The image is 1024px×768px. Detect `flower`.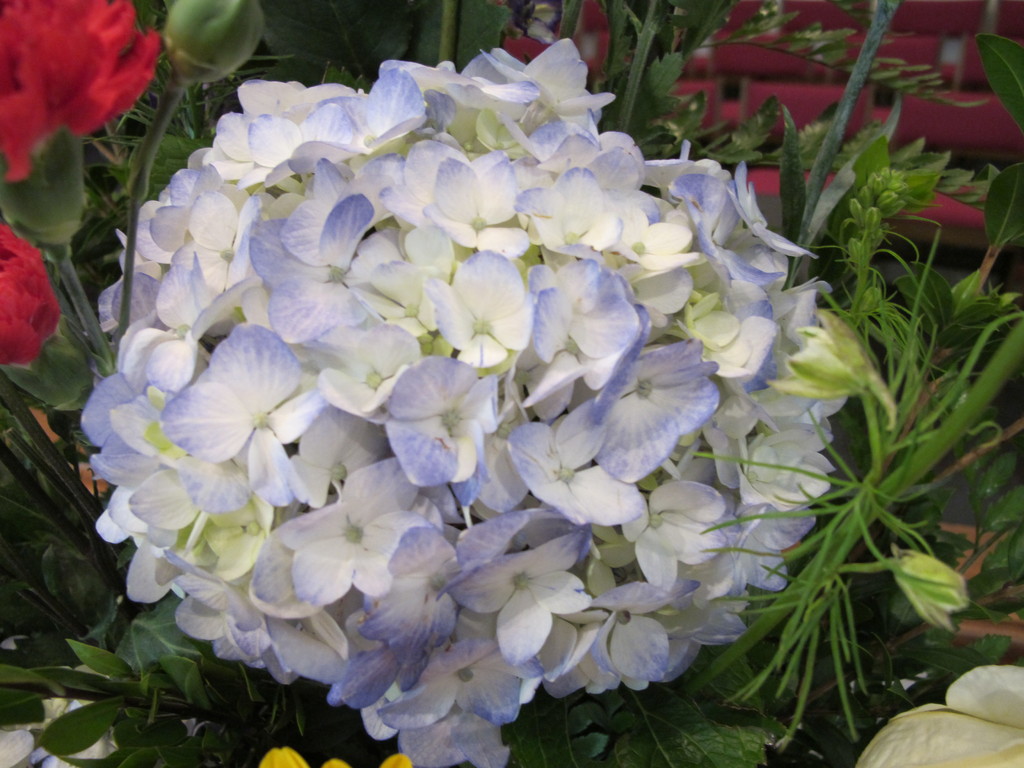
Detection: x1=0, y1=0, x2=159, y2=186.
